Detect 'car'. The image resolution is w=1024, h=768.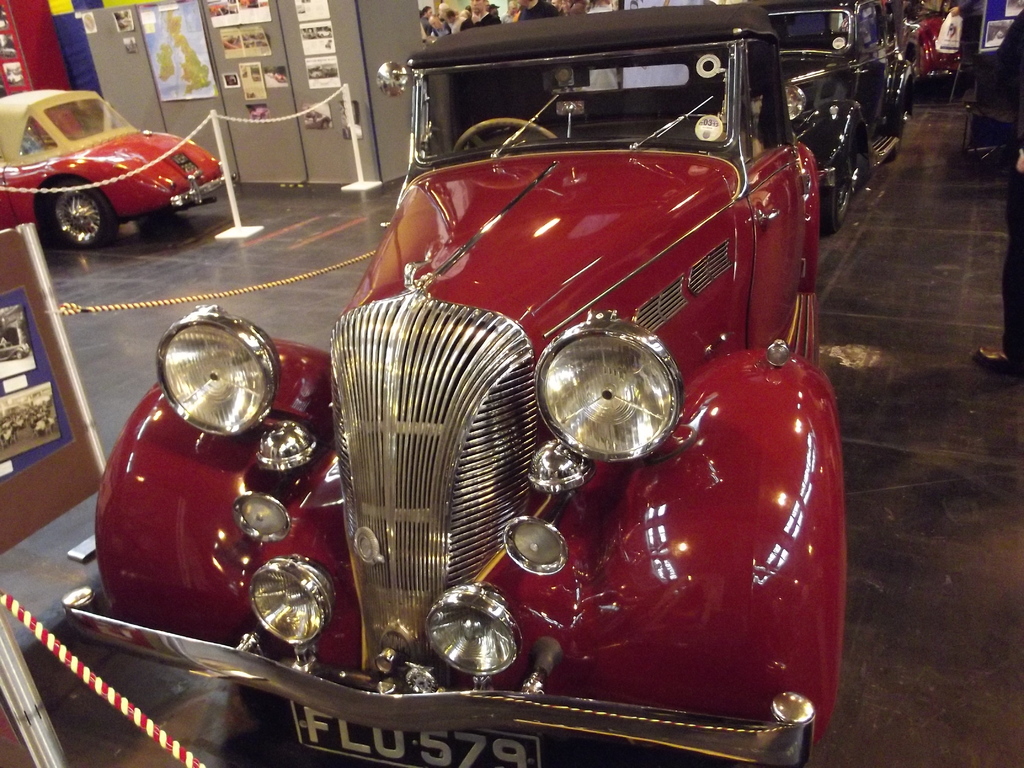
rect(63, 1, 844, 767).
